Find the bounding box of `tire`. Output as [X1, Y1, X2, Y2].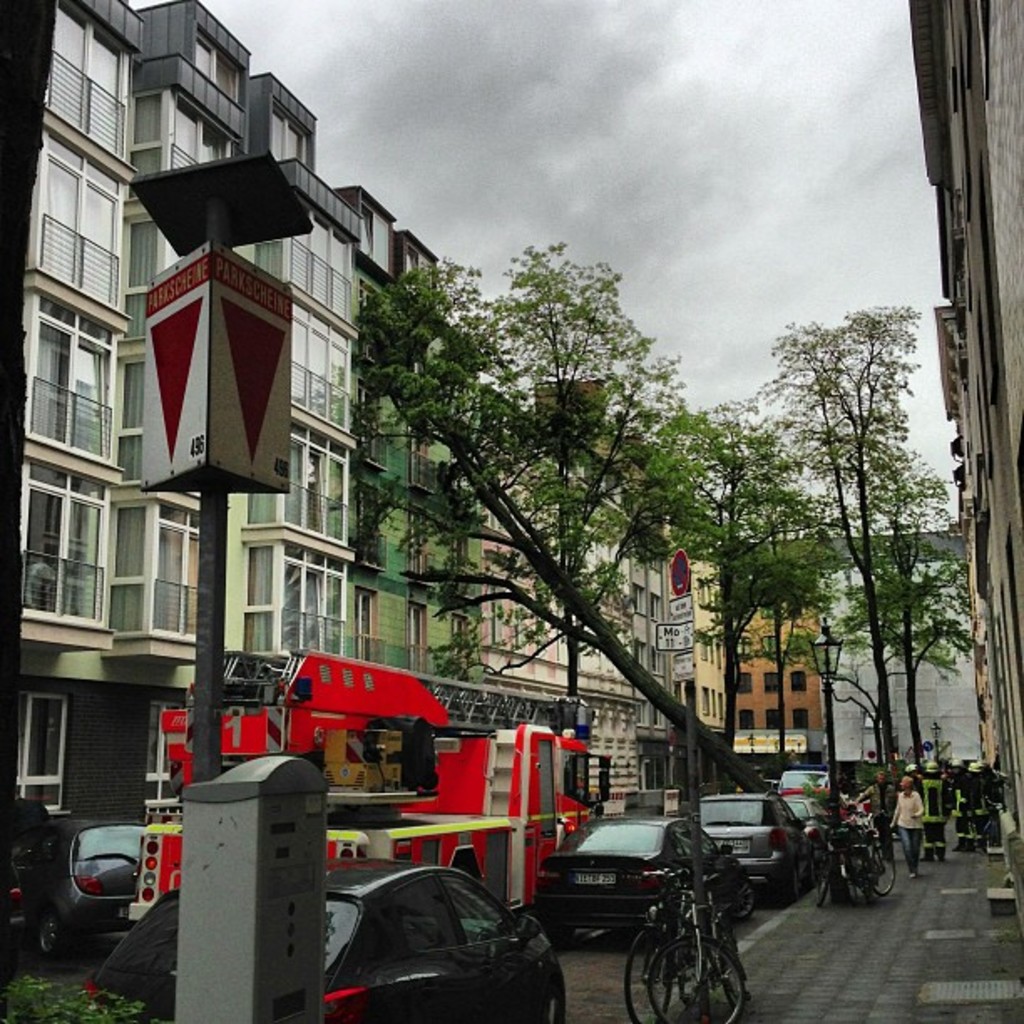
[537, 986, 557, 1022].
